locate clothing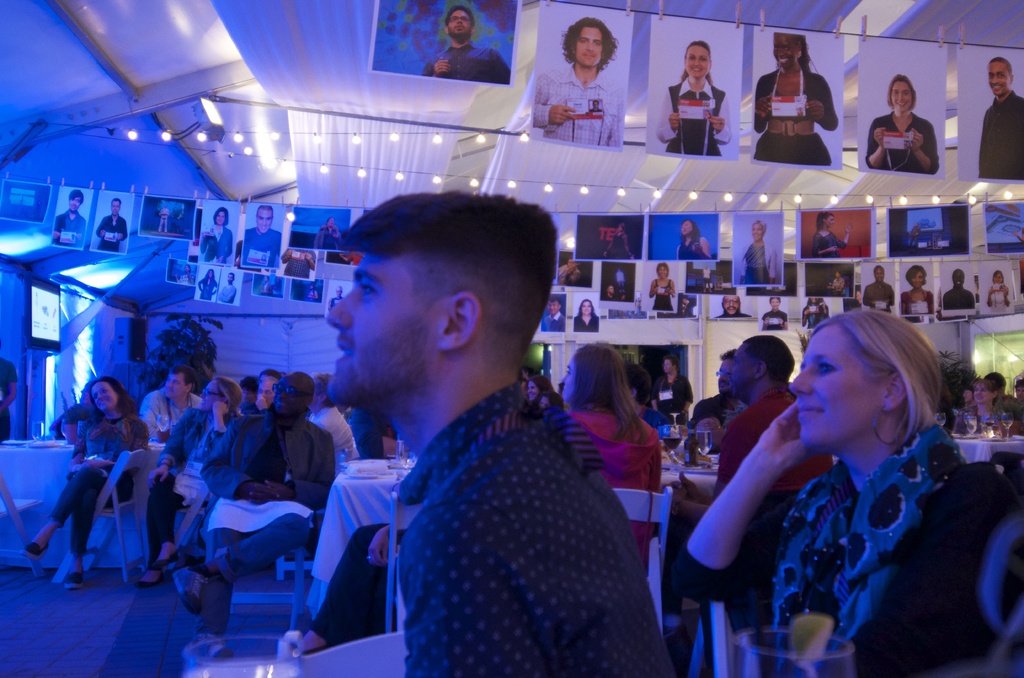
locate(902, 281, 934, 314)
